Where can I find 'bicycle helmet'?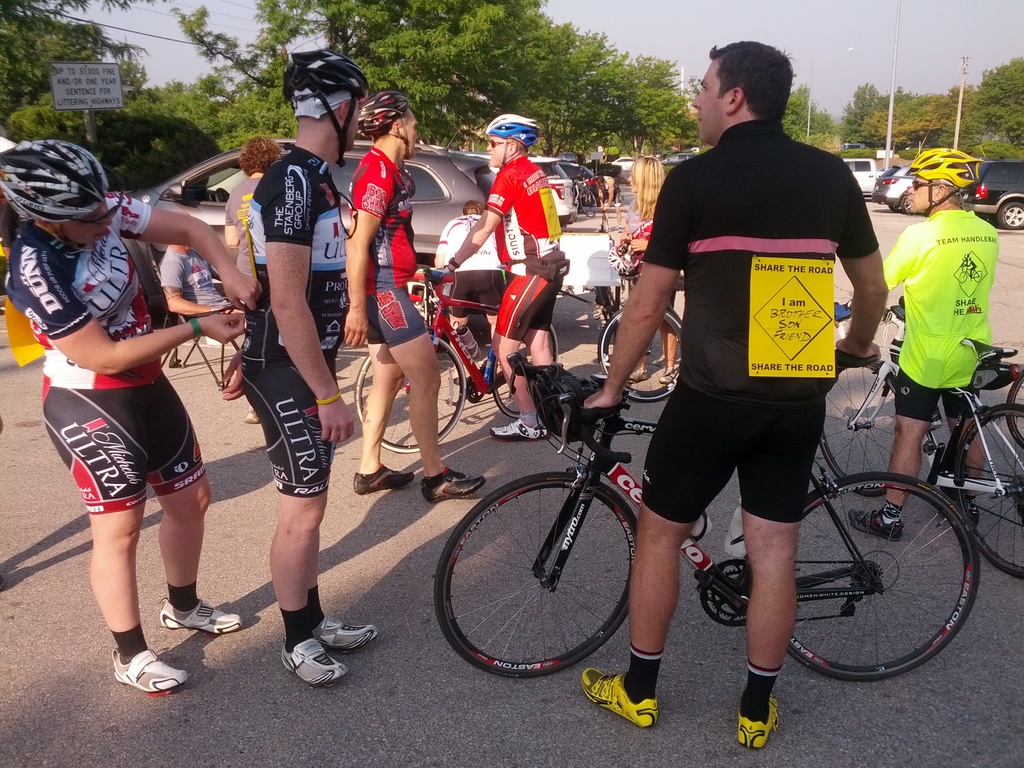
You can find it at detection(287, 49, 372, 163).
